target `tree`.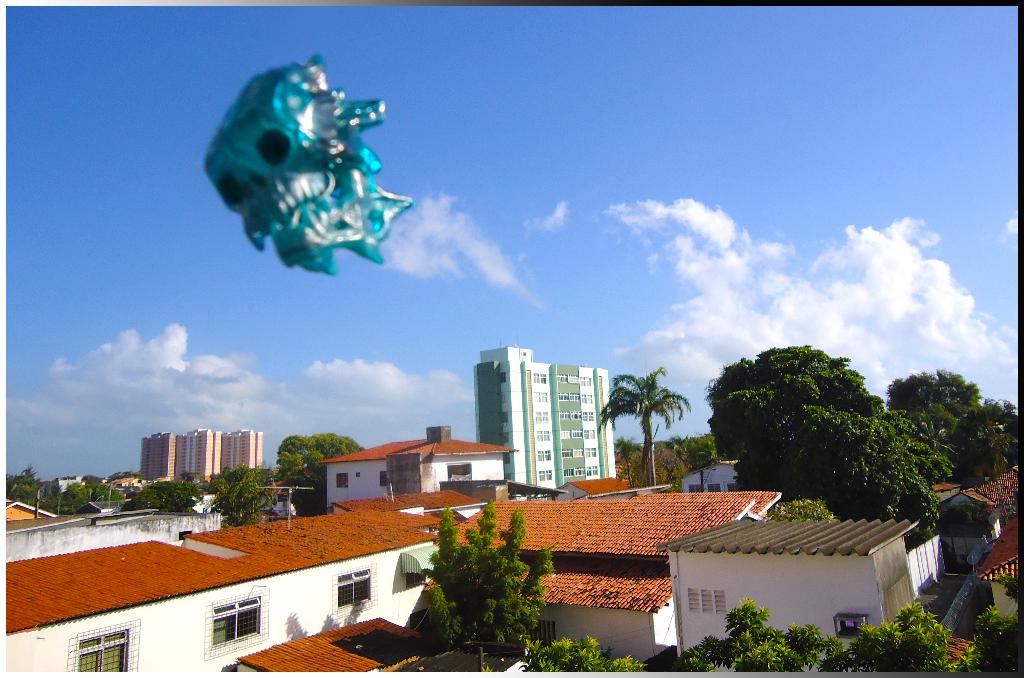
Target region: 596:357:698:488.
